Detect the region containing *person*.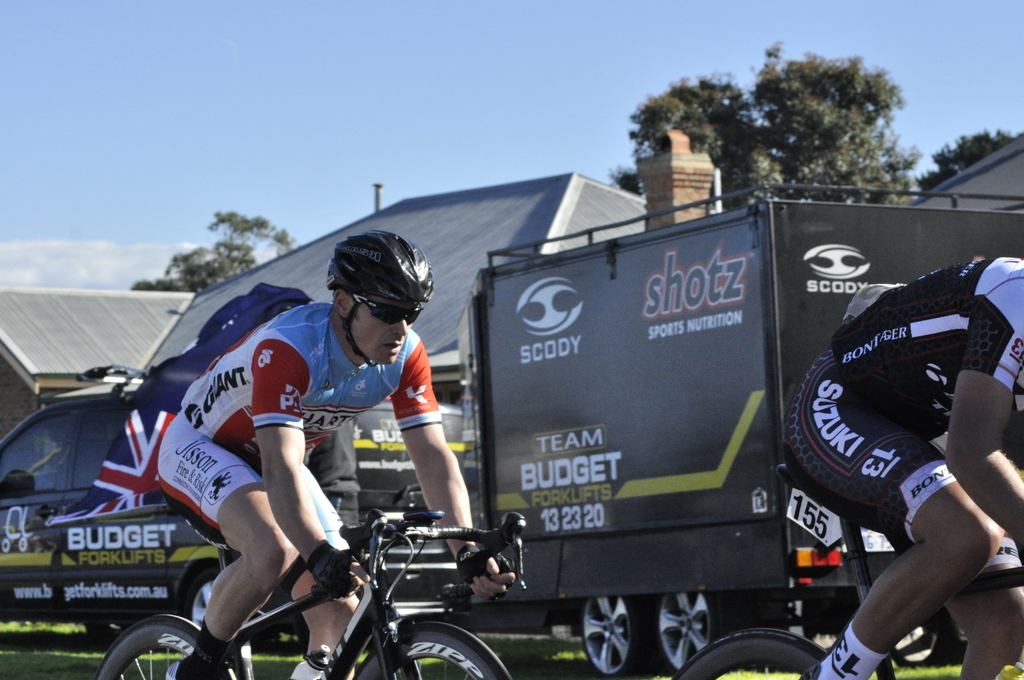
region(150, 225, 513, 679).
